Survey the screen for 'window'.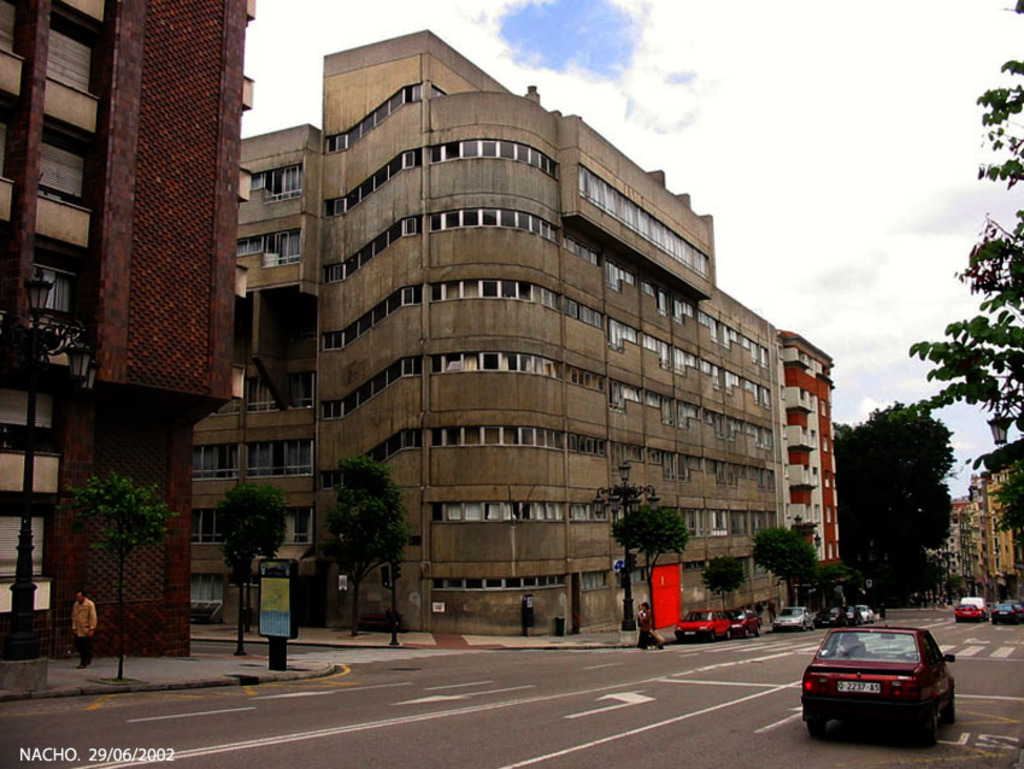
Survey found: x1=275 y1=506 x2=318 y2=548.
